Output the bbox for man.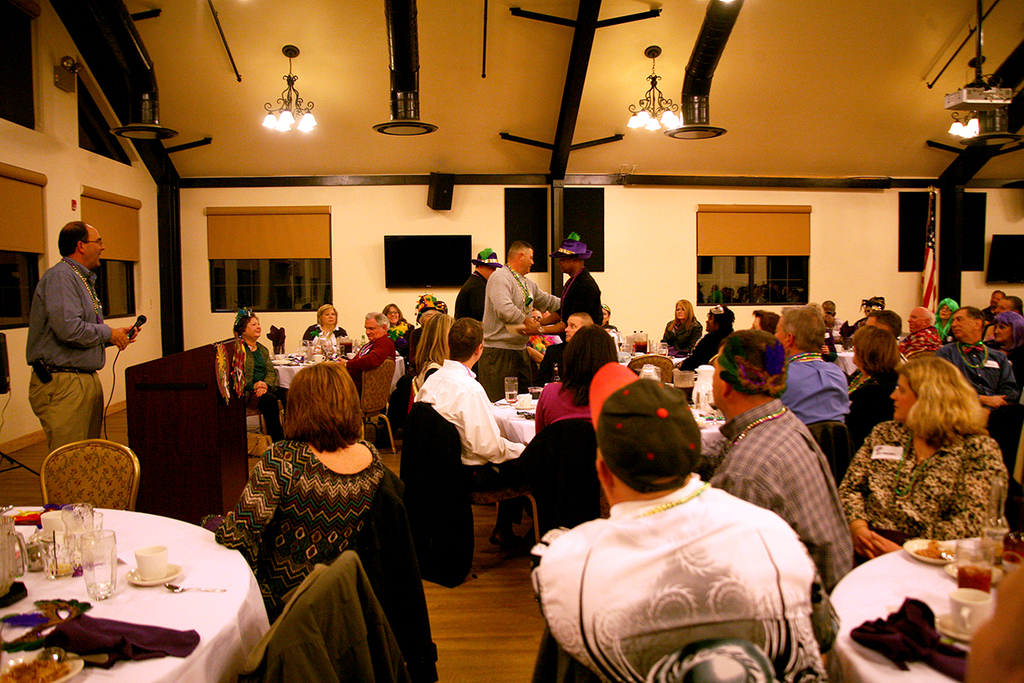
BBox(337, 311, 399, 389).
